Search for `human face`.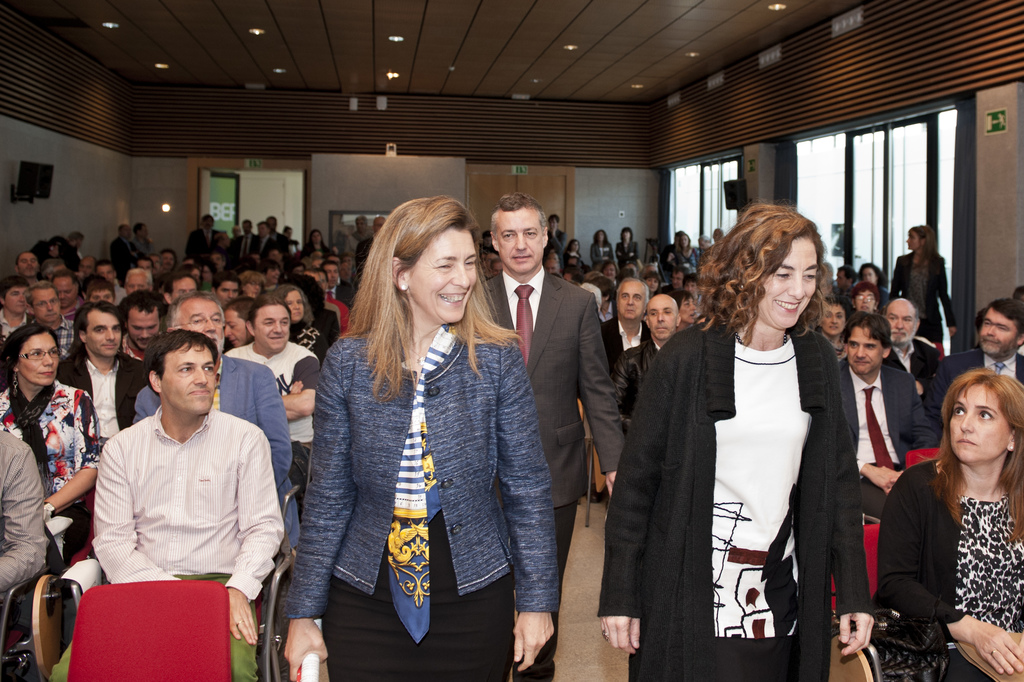
Found at rect(151, 254, 162, 272).
